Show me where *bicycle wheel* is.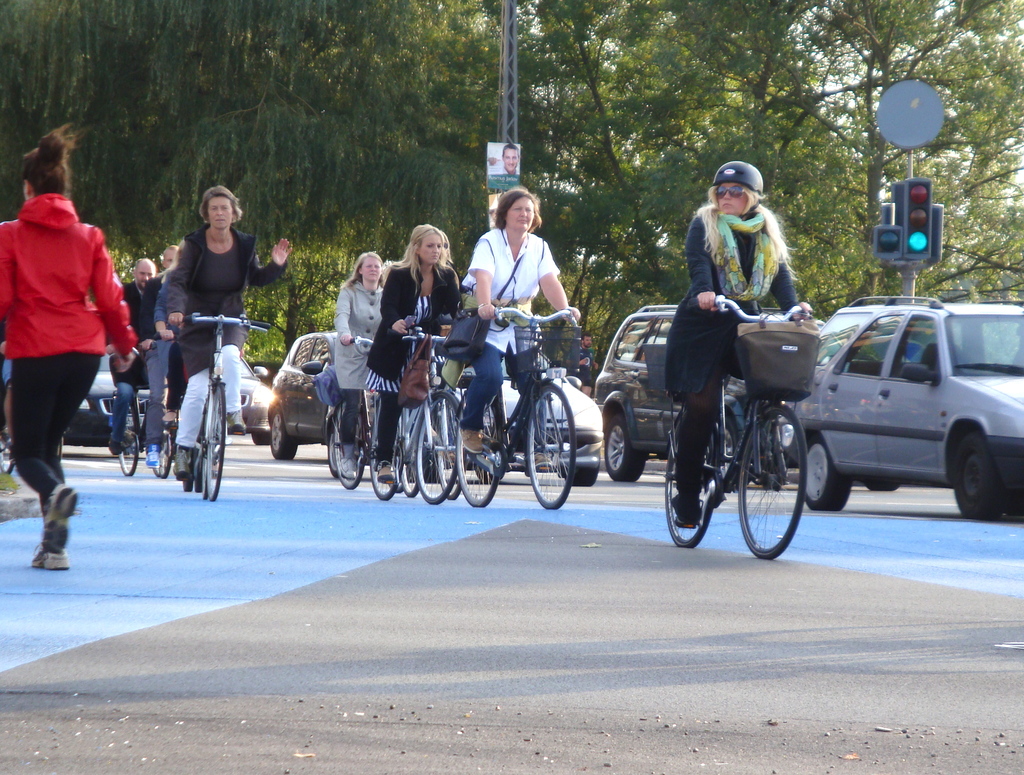
*bicycle wheel* is at <box>200,448,212,502</box>.
